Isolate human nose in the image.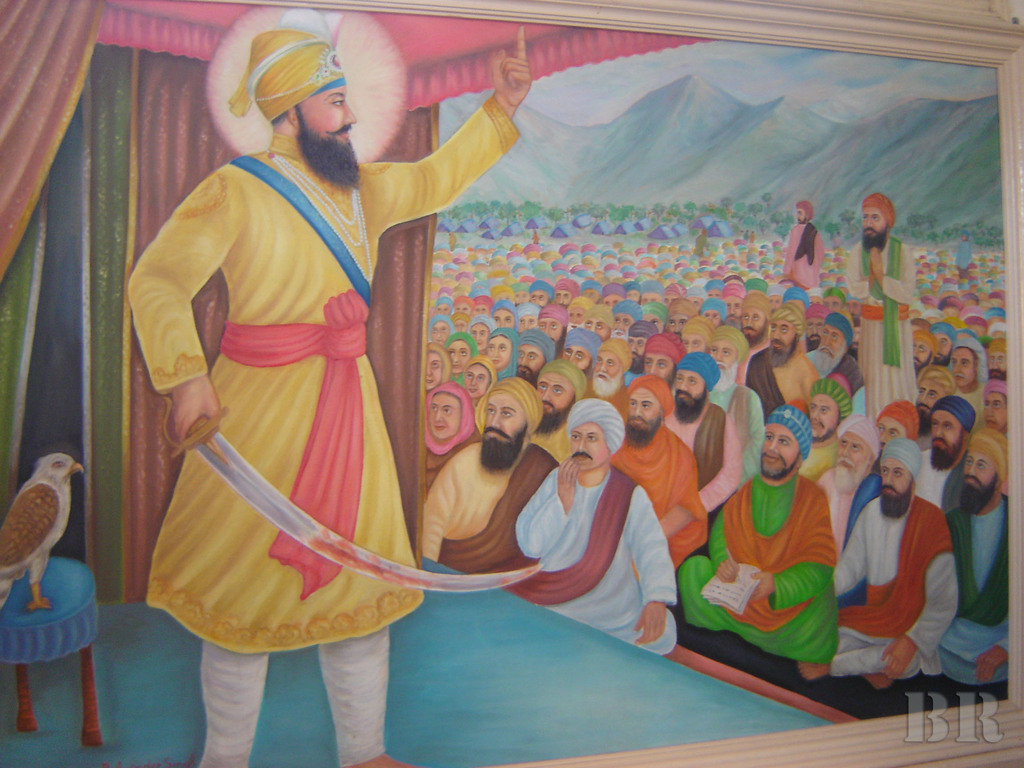
Isolated region: {"left": 543, "top": 395, "right": 553, "bottom": 403}.
